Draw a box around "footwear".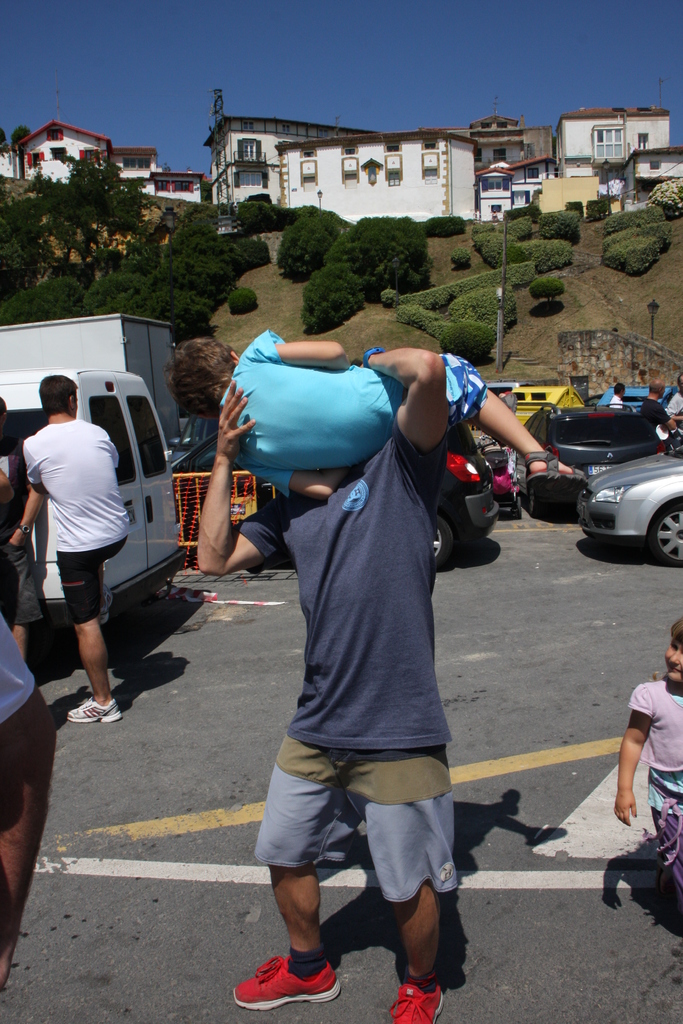
388/981/447/1023.
